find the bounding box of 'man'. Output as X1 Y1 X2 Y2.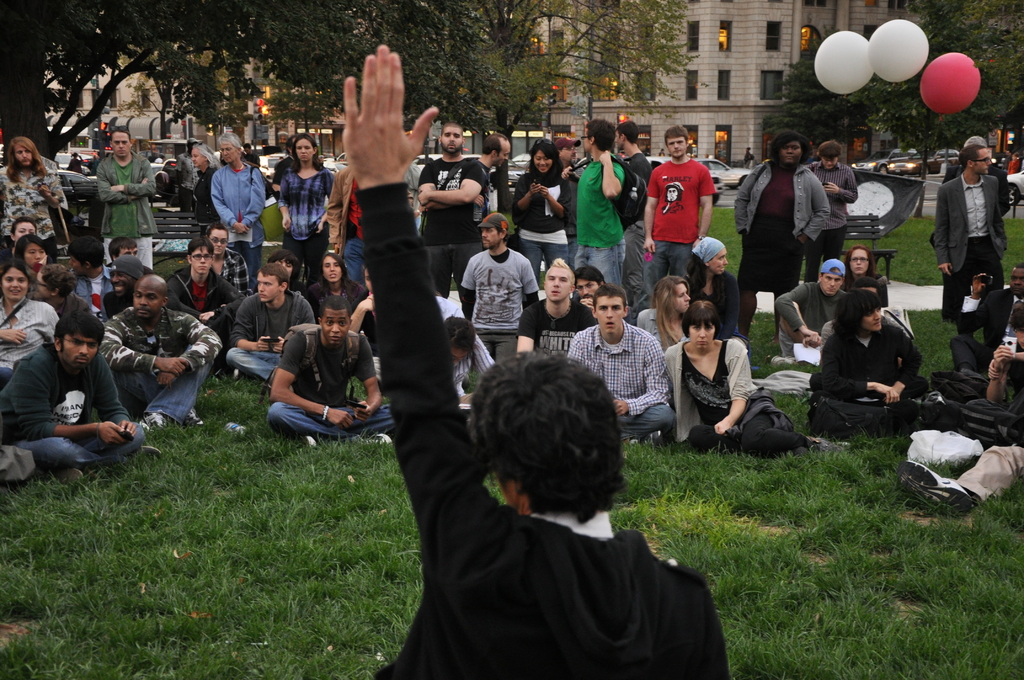
99 273 225 437.
